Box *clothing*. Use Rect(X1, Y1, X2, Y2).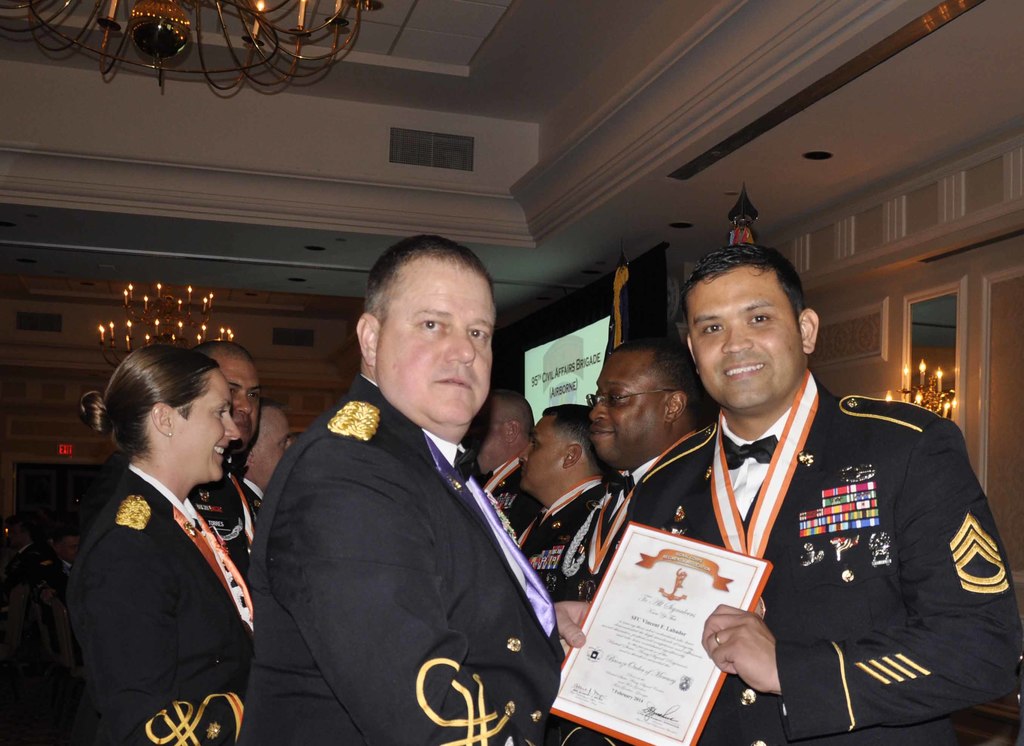
Rect(189, 459, 262, 577).
